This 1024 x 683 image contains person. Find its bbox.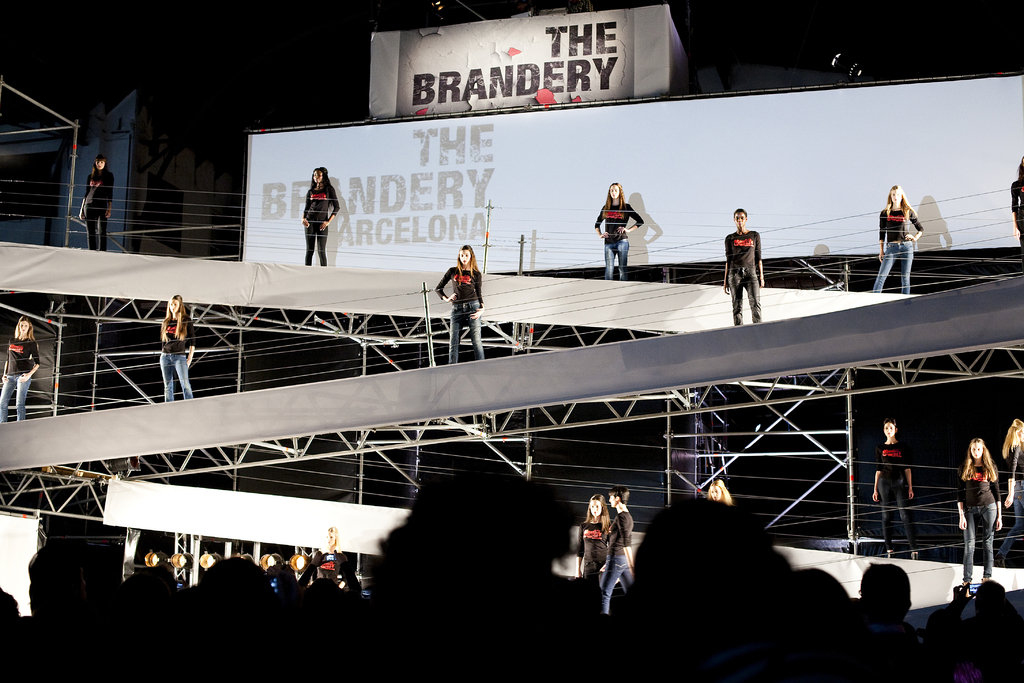
x1=952 y1=436 x2=1002 y2=582.
